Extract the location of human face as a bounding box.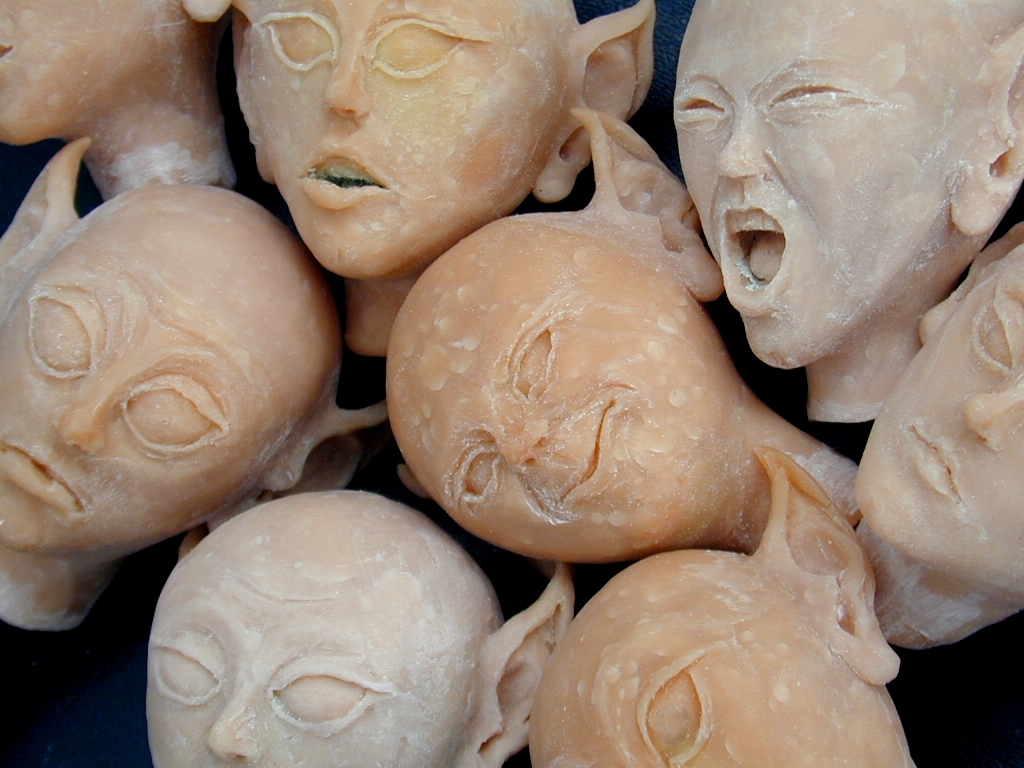
BBox(0, 0, 180, 131).
